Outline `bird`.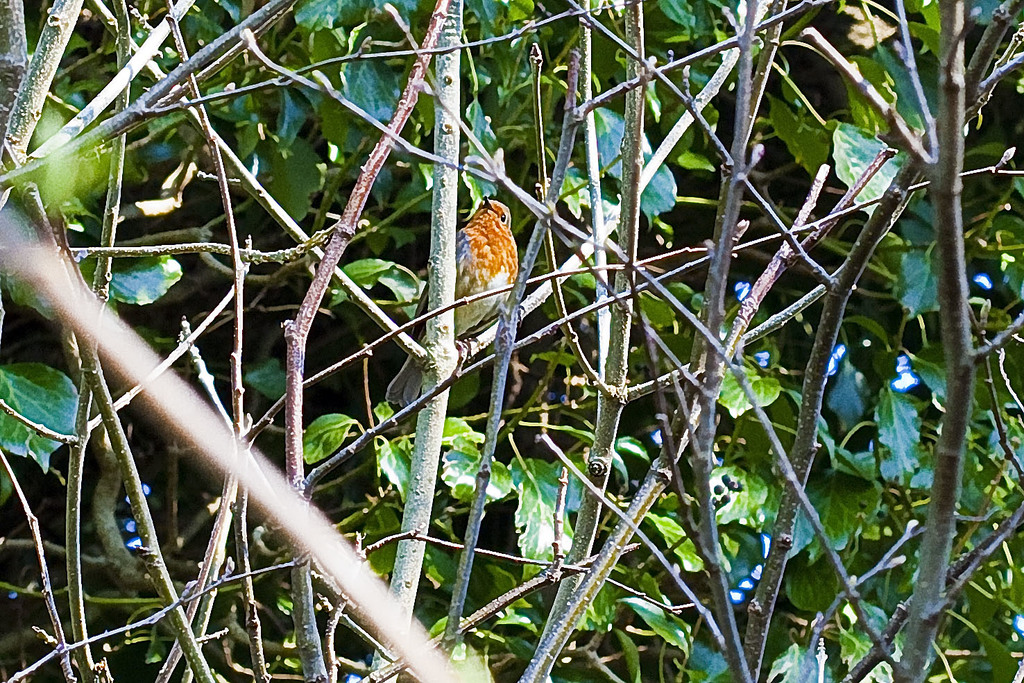
Outline: BBox(391, 200, 515, 410).
